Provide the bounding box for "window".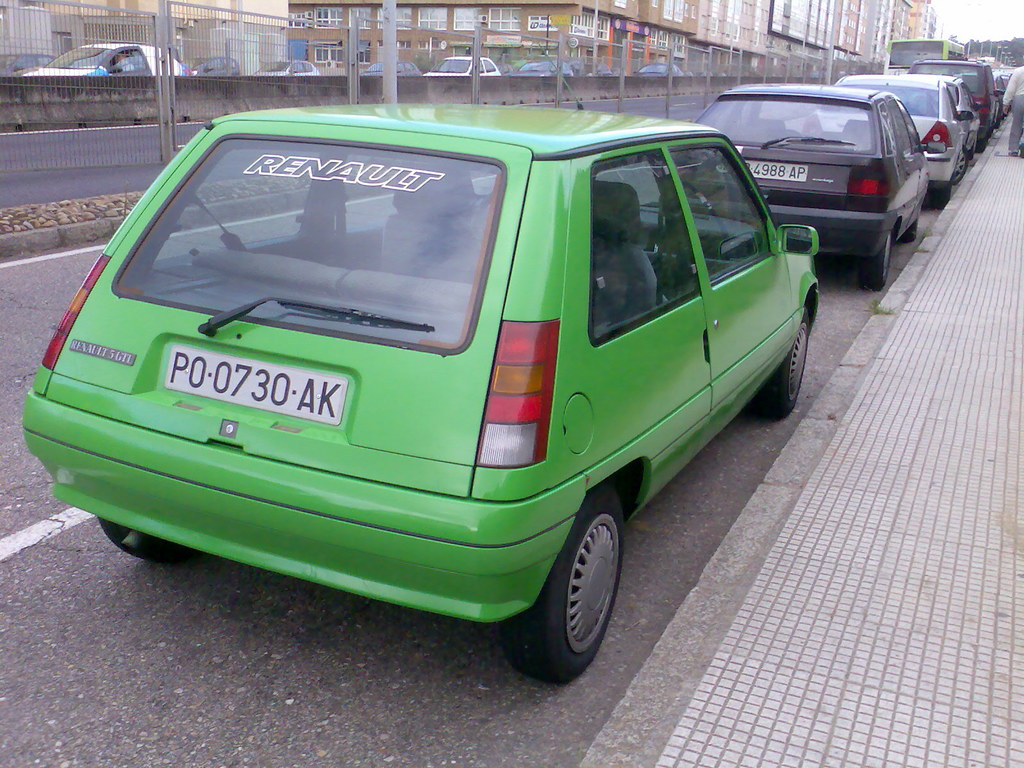
<bbox>657, 33, 669, 50</bbox>.
